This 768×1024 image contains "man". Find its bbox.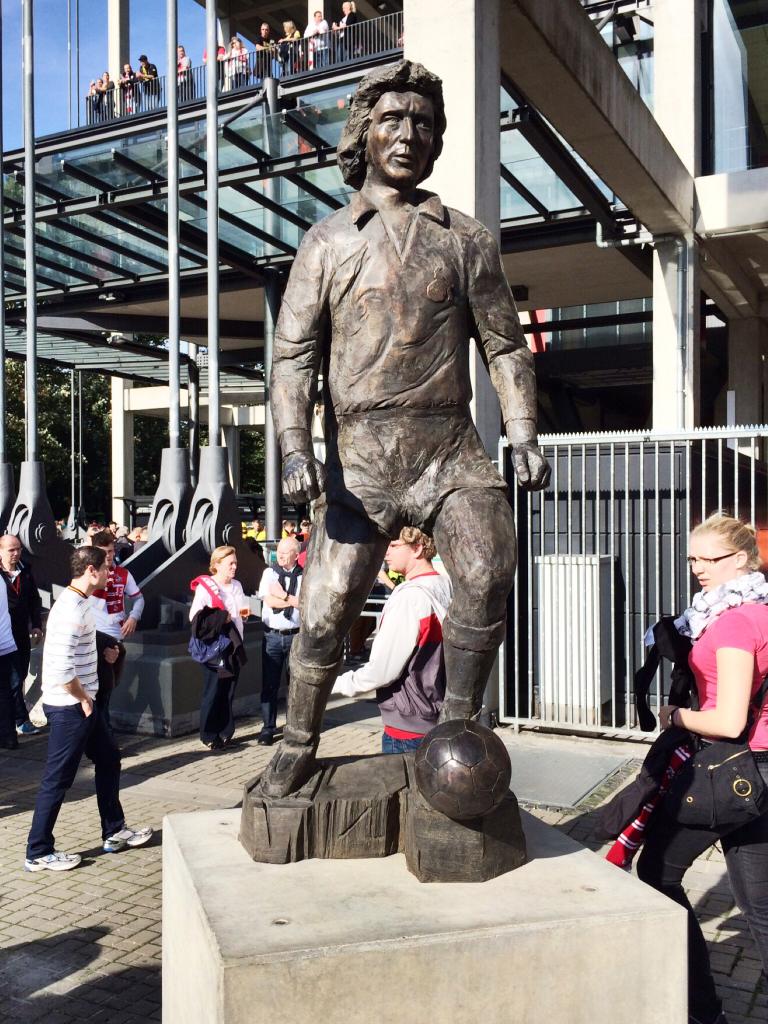
<box>301,8,329,65</box>.
